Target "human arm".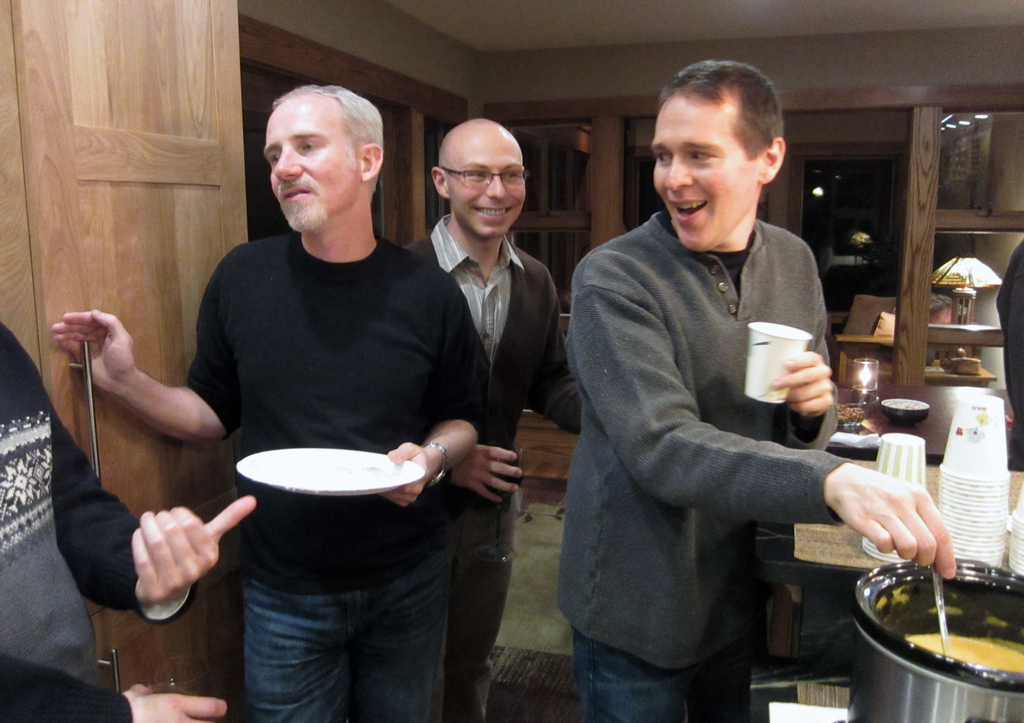
Target region: x1=568, y1=246, x2=961, y2=582.
